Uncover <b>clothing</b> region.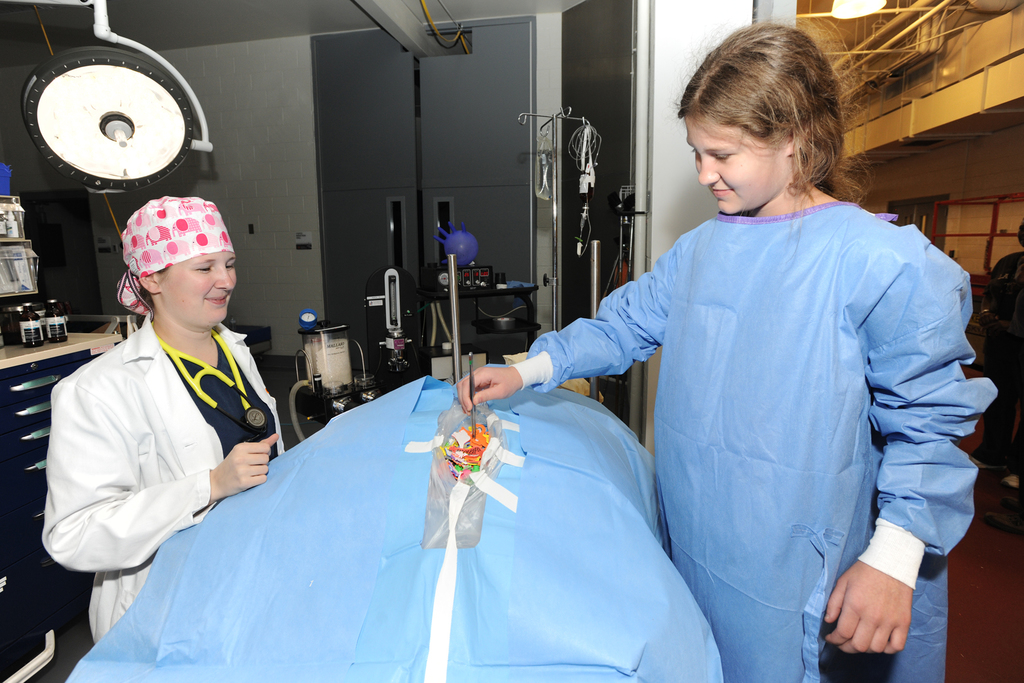
Uncovered: pyautogui.locateOnScreen(534, 157, 982, 674).
